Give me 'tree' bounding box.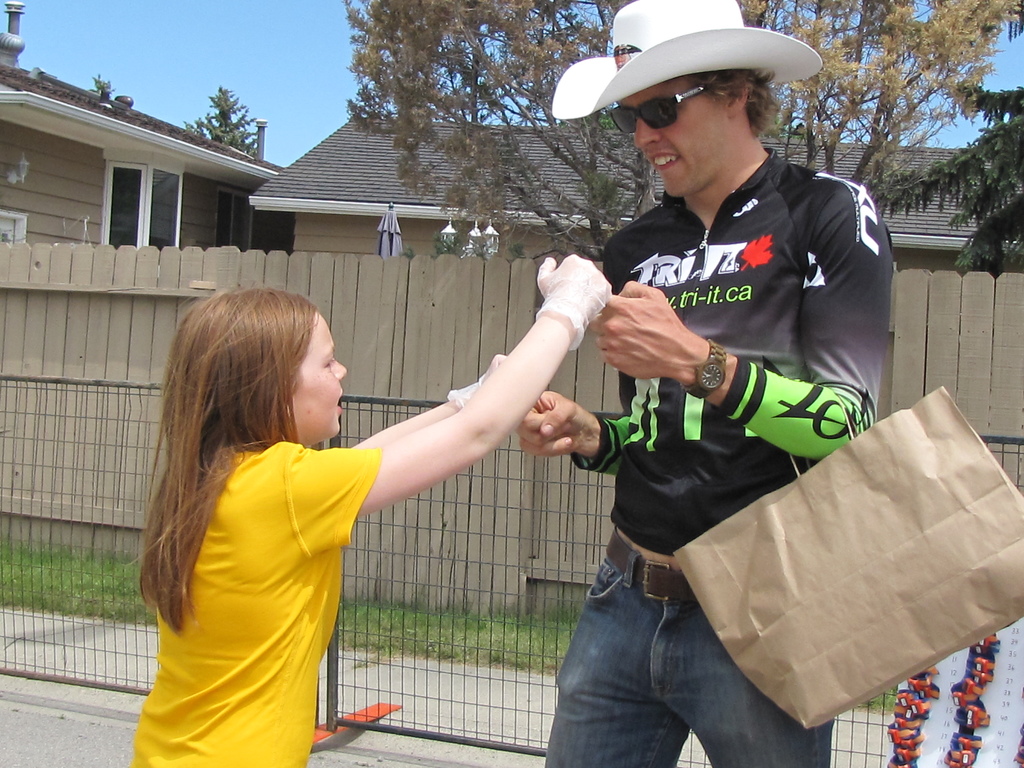
(342,0,1020,275).
